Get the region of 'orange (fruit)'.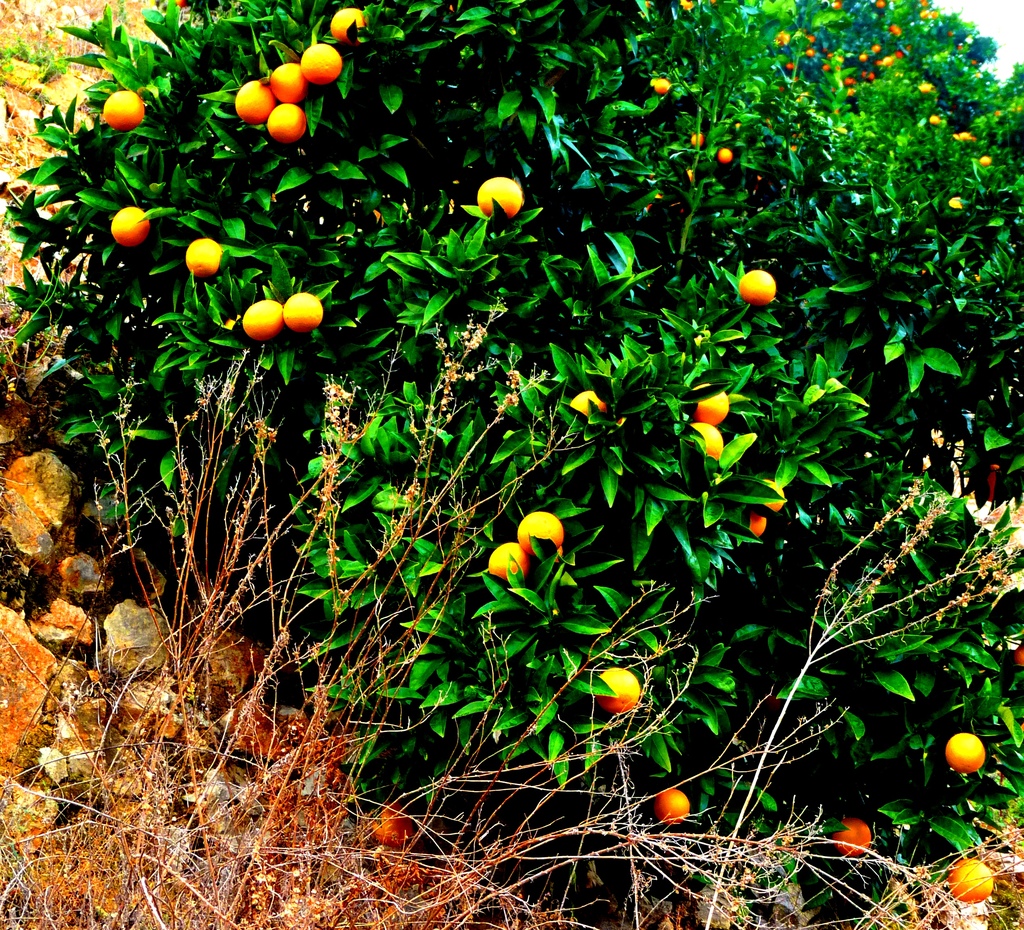
[x1=691, y1=381, x2=739, y2=419].
